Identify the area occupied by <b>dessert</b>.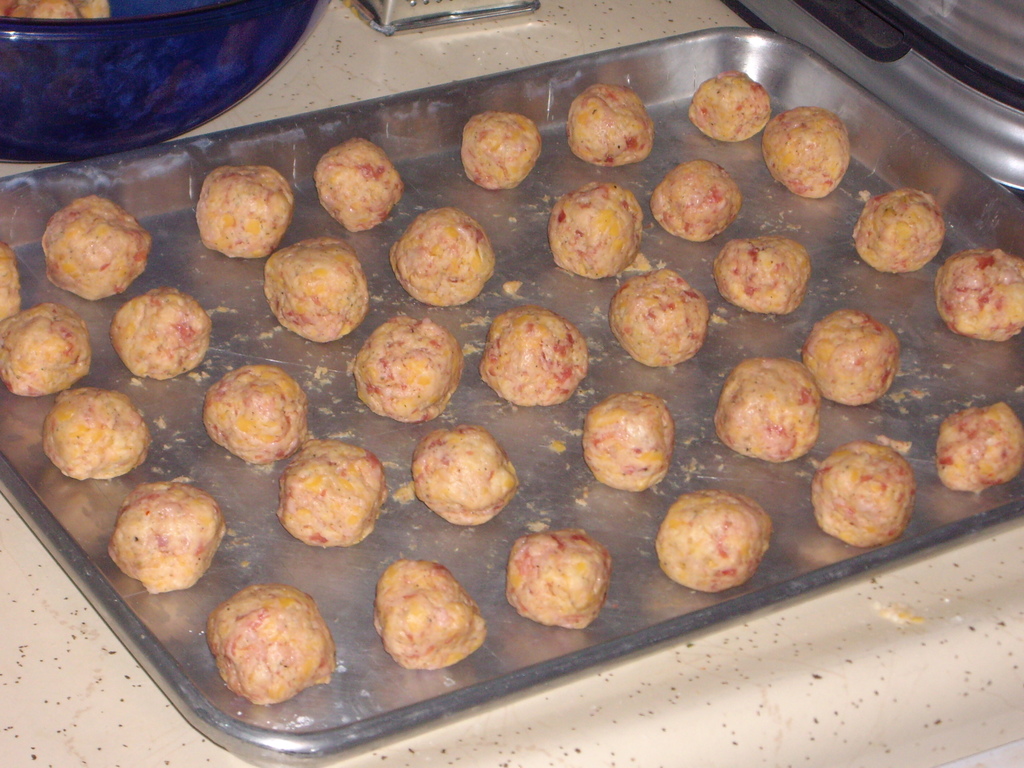
Area: rect(509, 529, 614, 627).
